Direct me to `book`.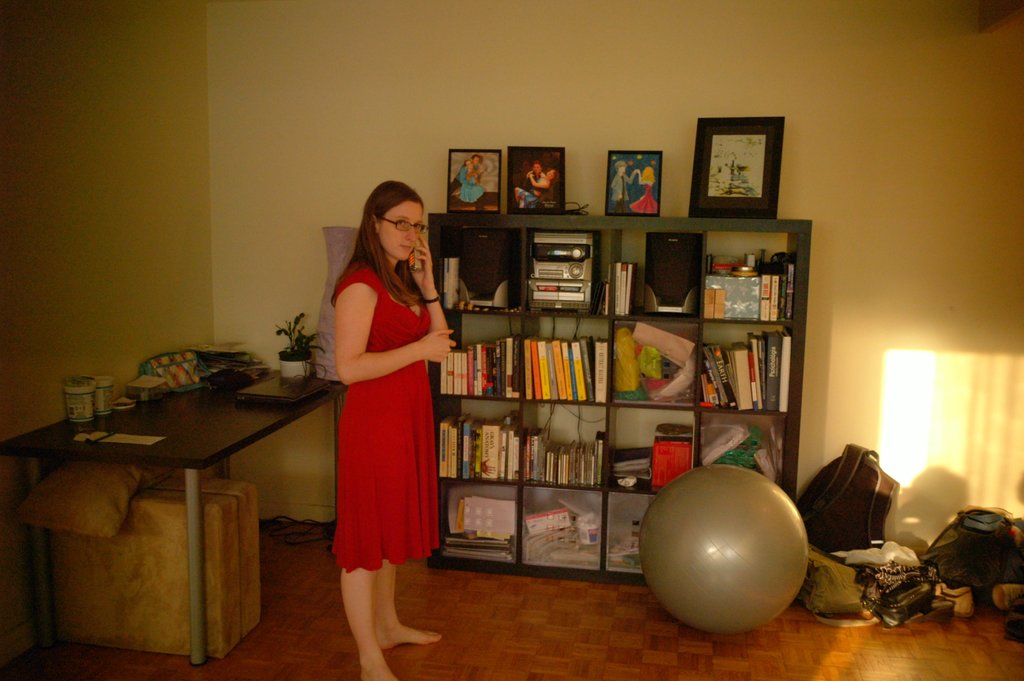
Direction: <box>615,263,630,315</box>.
